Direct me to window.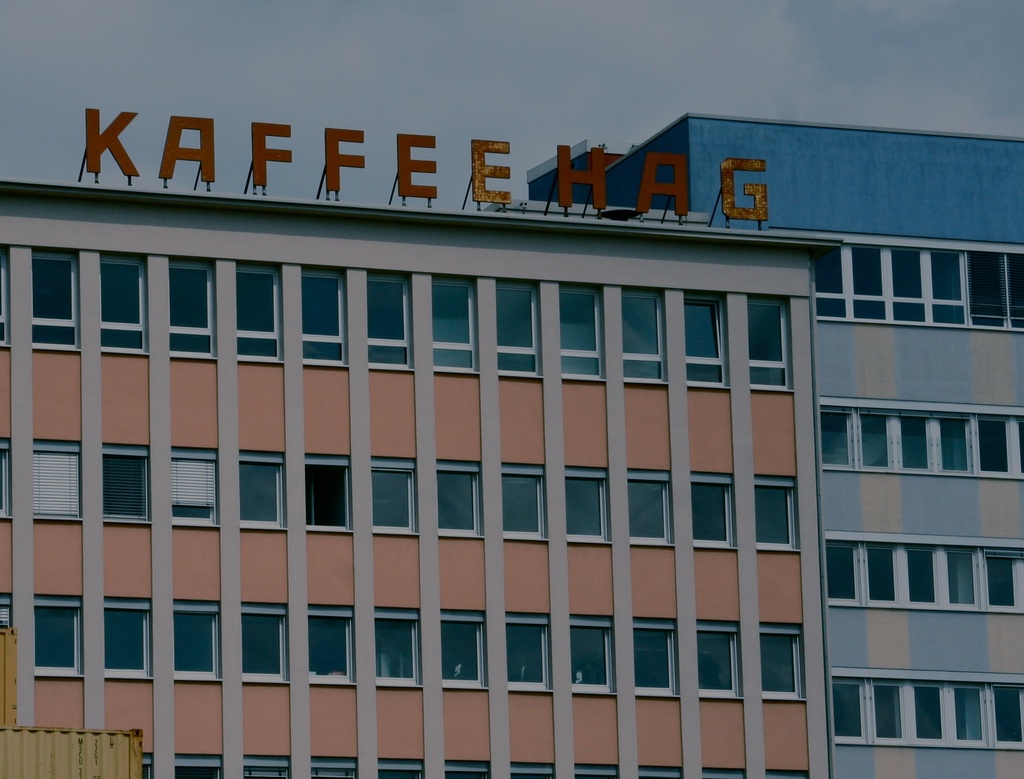
Direction: x1=170, y1=446, x2=223, y2=529.
